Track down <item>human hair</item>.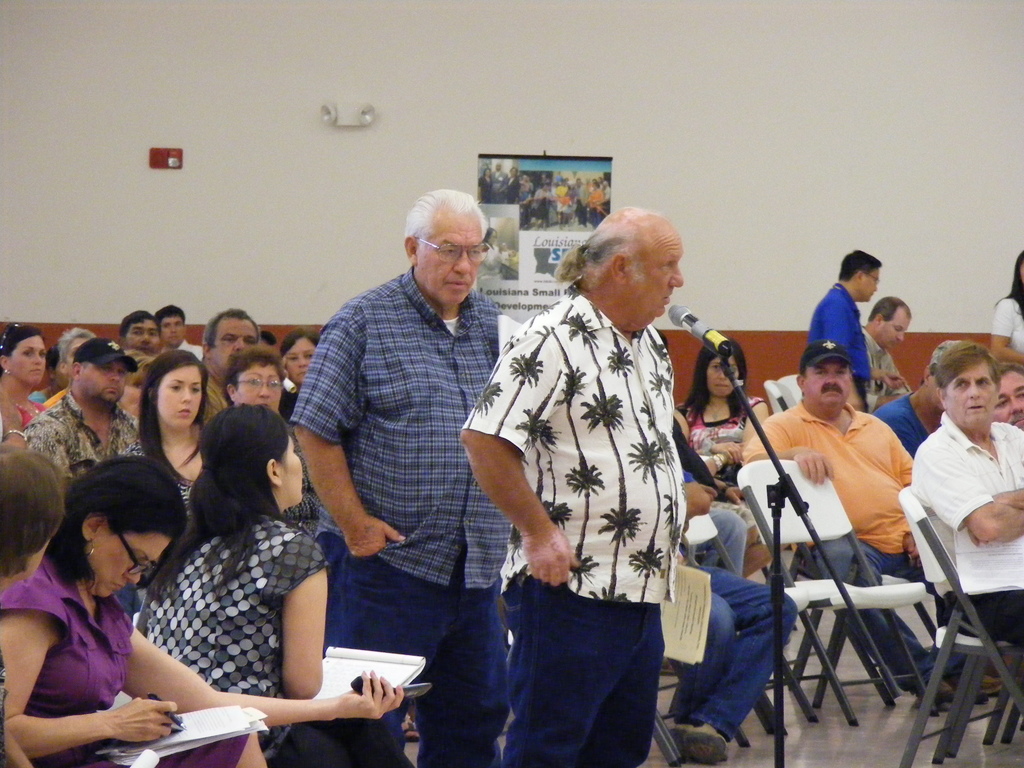
Tracked to (left=0, top=324, right=42, bottom=378).
